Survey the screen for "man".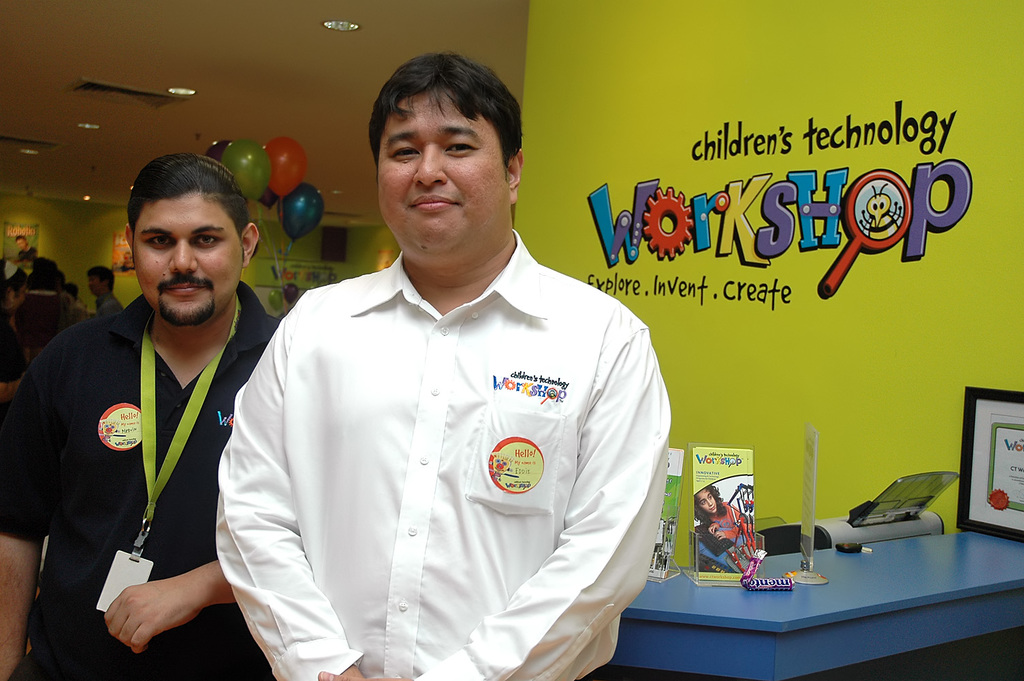
Survey found: (left=16, top=233, right=39, bottom=265).
